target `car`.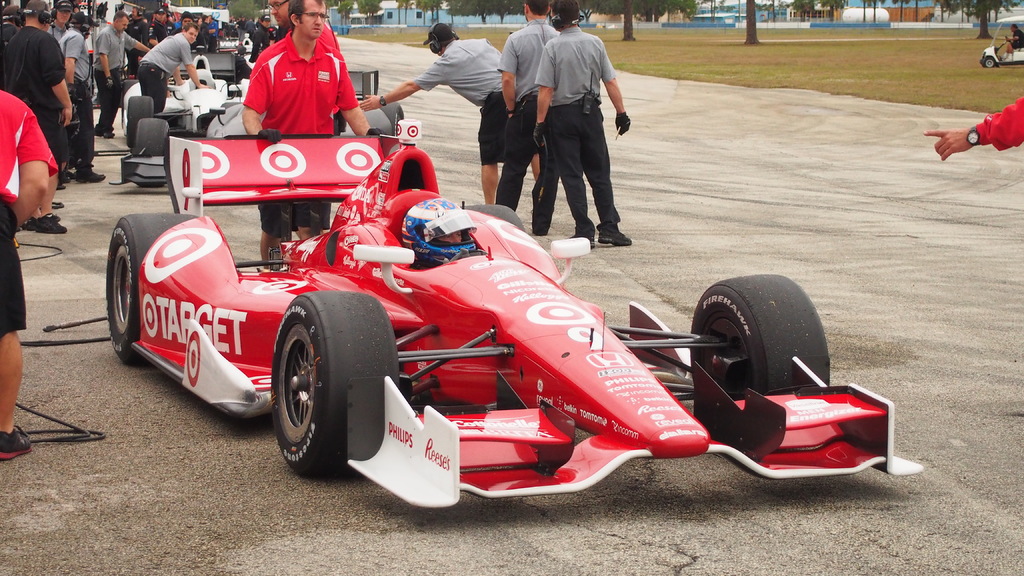
Target region: <region>116, 74, 399, 190</region>.
